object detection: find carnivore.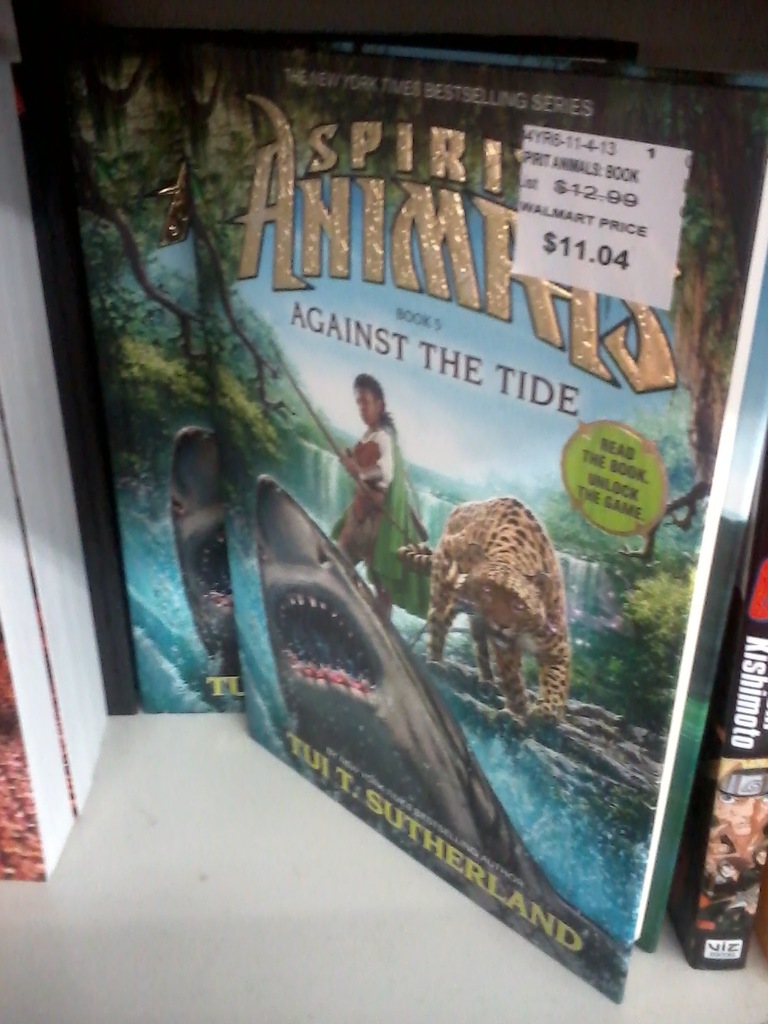
<bbox>407, 476, 583, 716</bbox>.
